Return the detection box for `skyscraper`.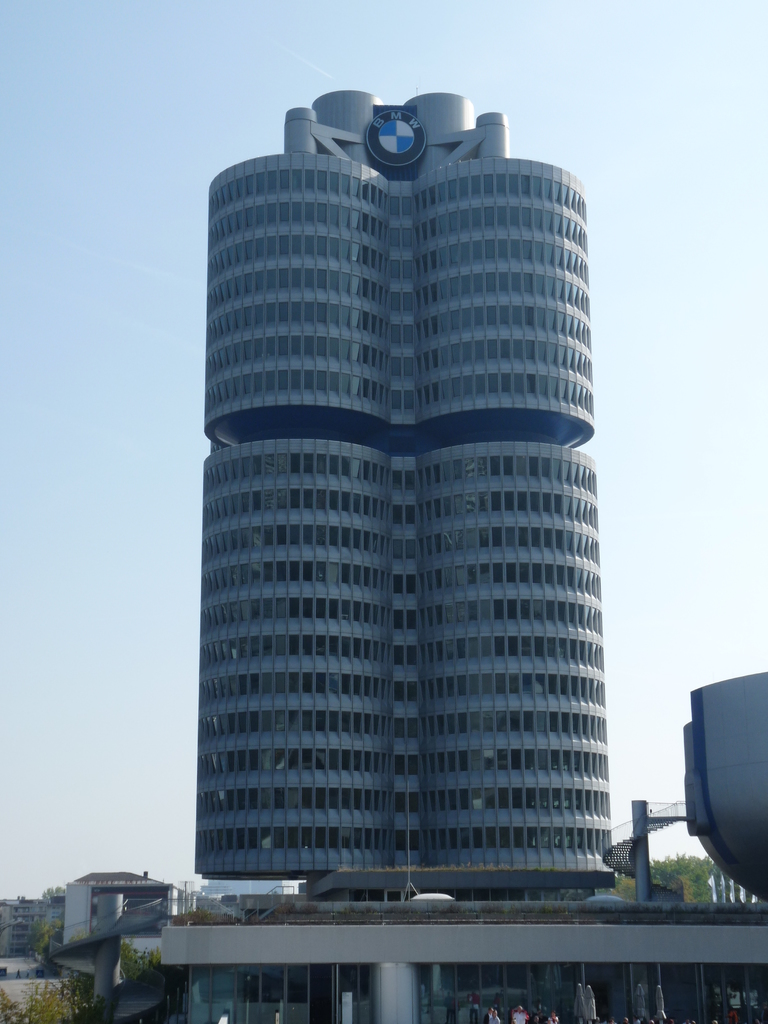
(x1=195, y1=90, x2=615, y2=889).
